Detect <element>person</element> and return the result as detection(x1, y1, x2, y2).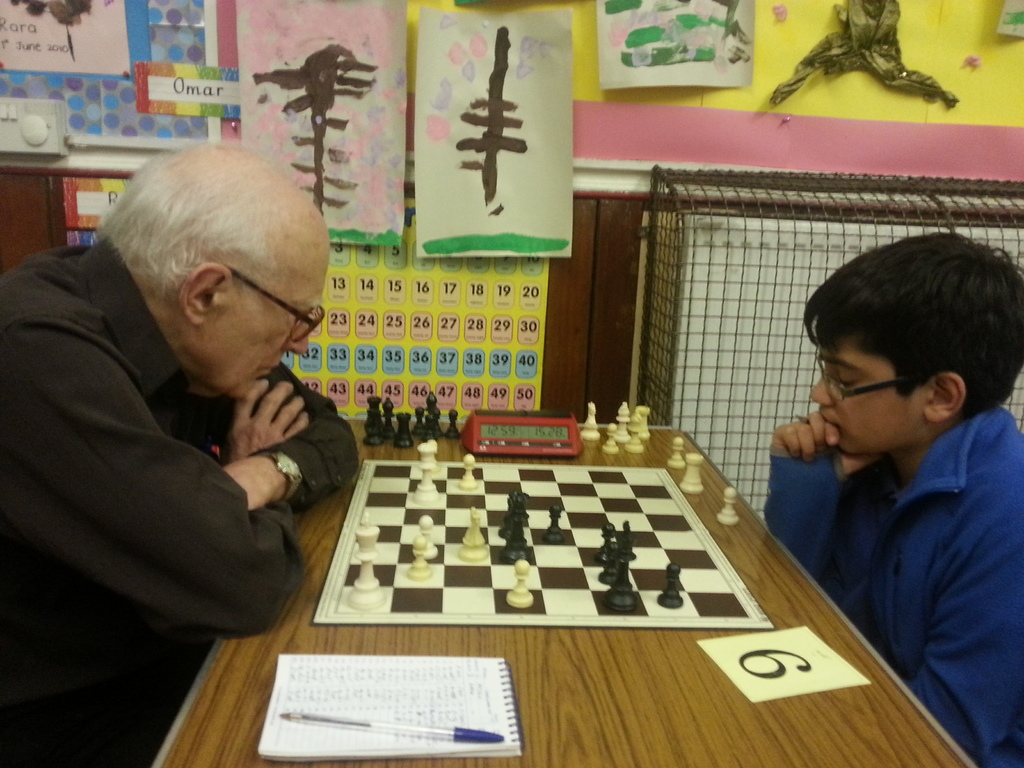
detection(766, 228, 1023, 767).
